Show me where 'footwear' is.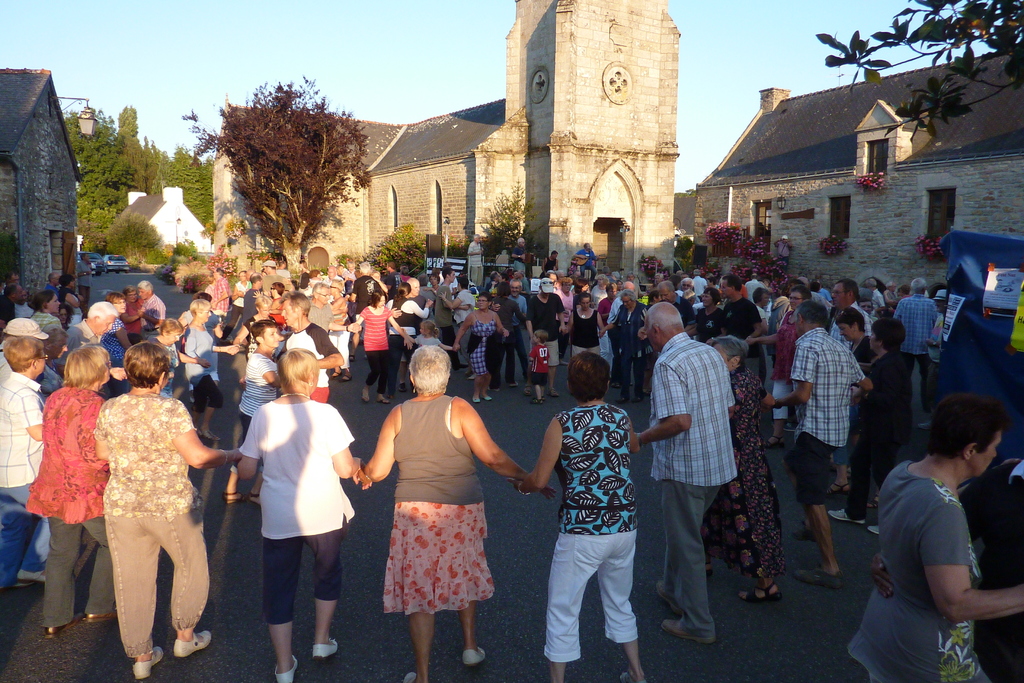
'footwear' is at 472,397,483,406.
